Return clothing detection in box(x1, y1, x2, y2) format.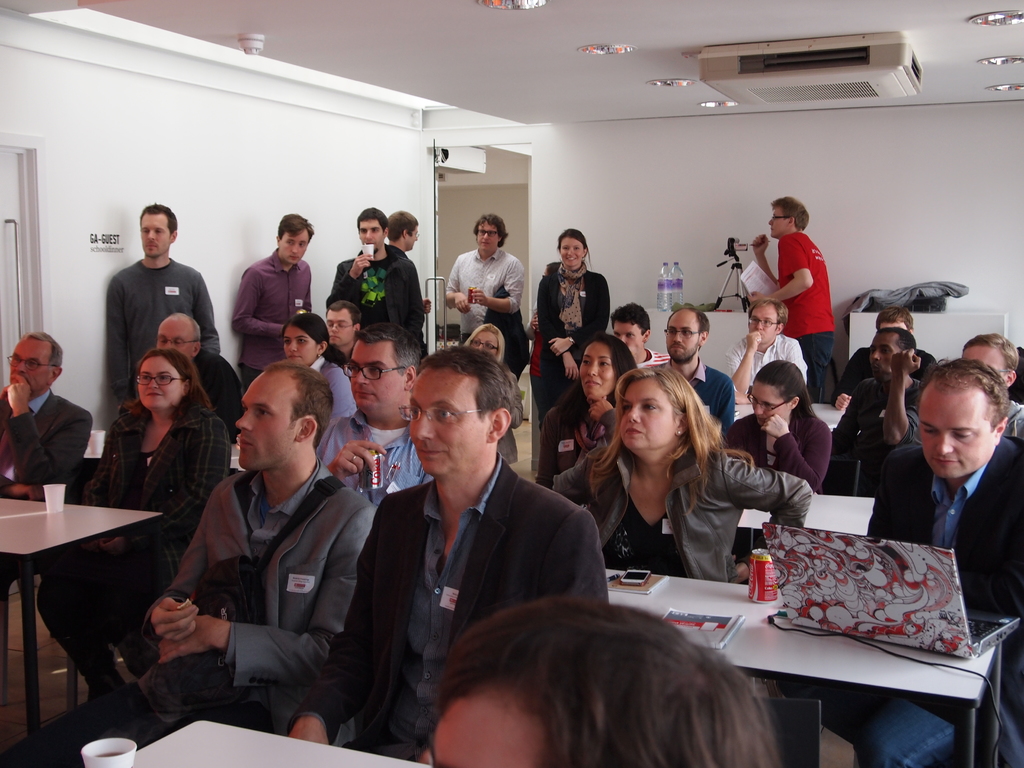
box(138, 389, 386, 762).
